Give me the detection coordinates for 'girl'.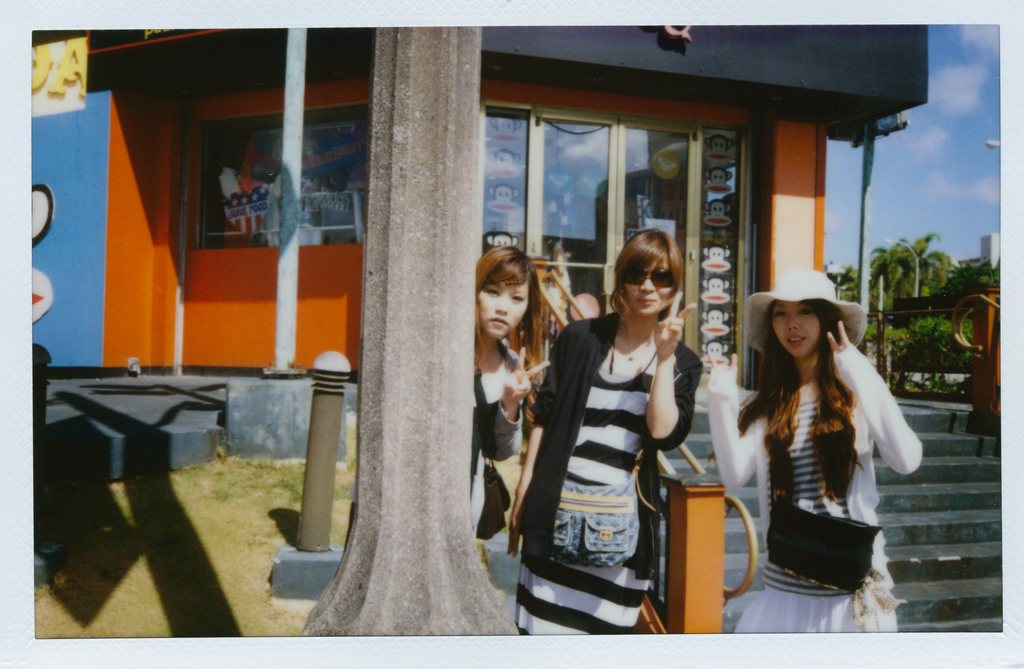
{"x1": 737, "y1": 258, "x2": 931, "y2": 629}.
